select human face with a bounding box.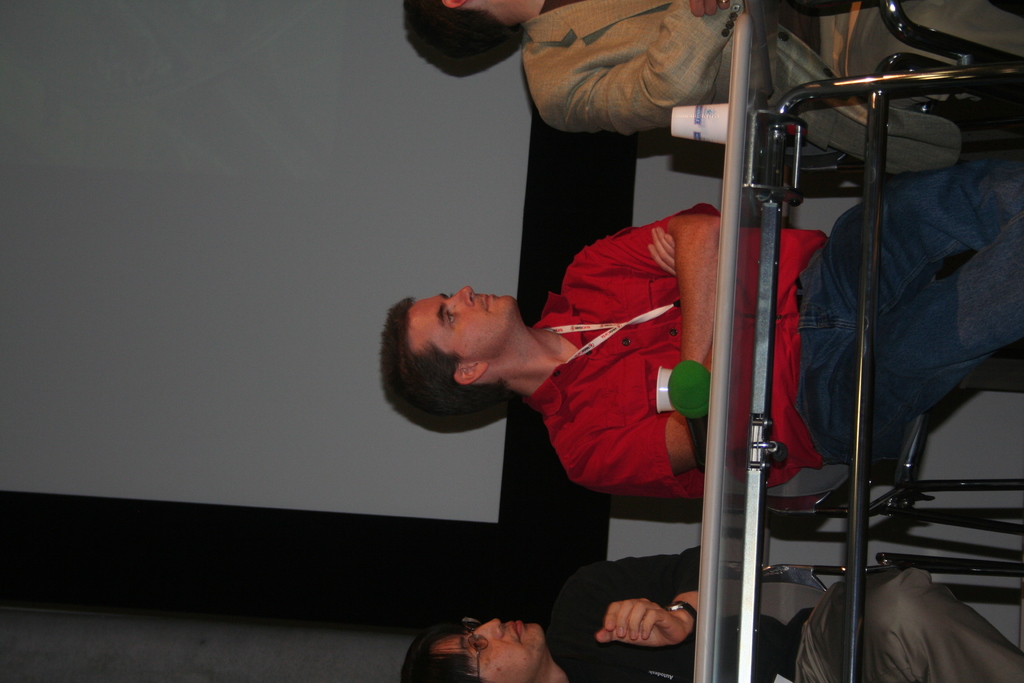
(413, 281, 519, 357).
